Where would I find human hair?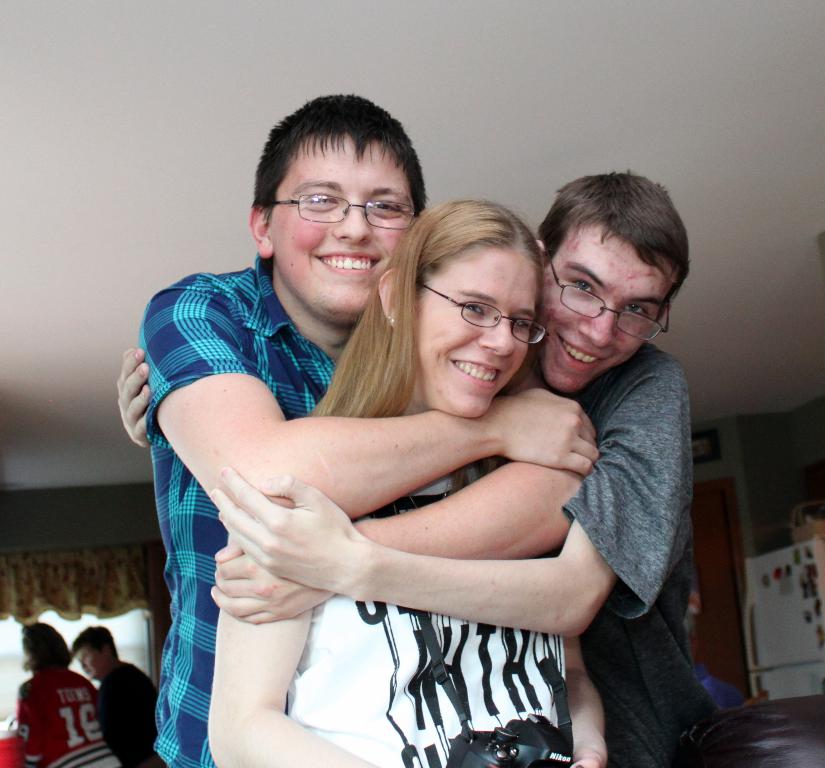
At 235:88:425:271.
